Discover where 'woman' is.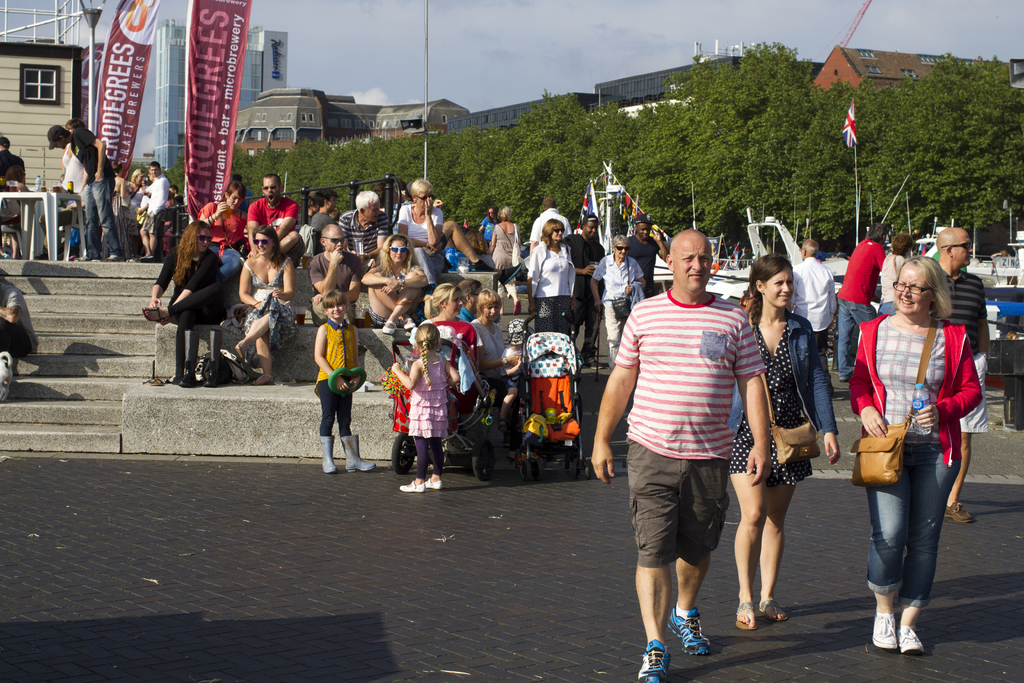
Discovered at <bbox>232, 226, 300, 386</bbox>.
